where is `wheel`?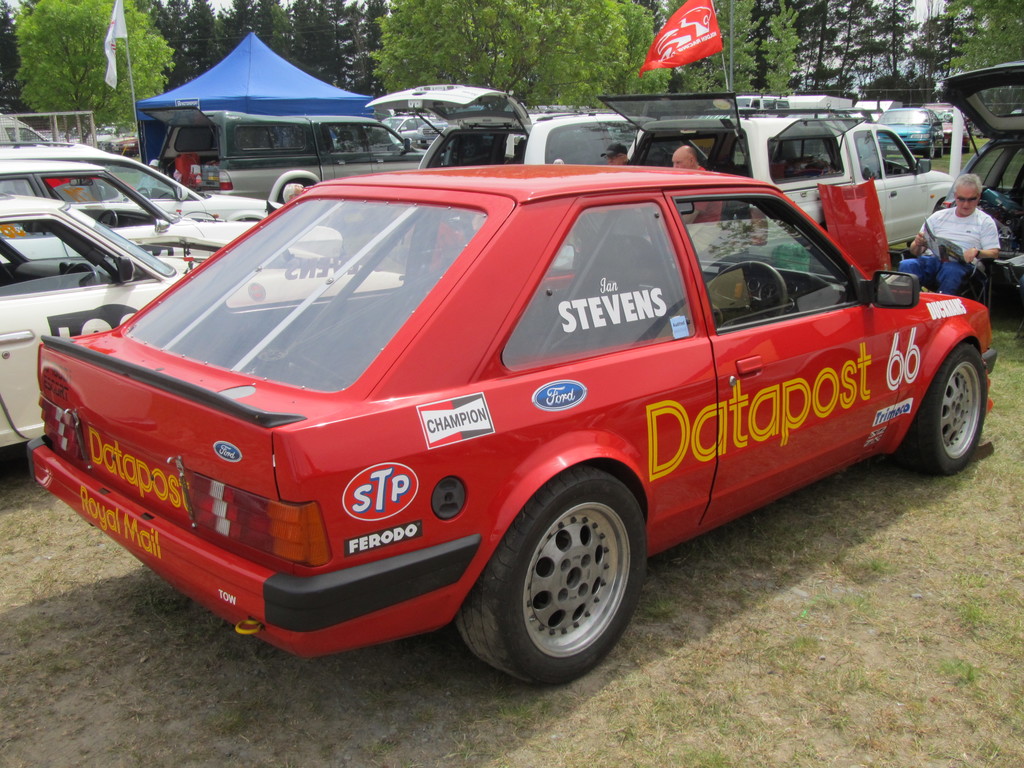
(left=57, top=262, right=102, bottom=288).
